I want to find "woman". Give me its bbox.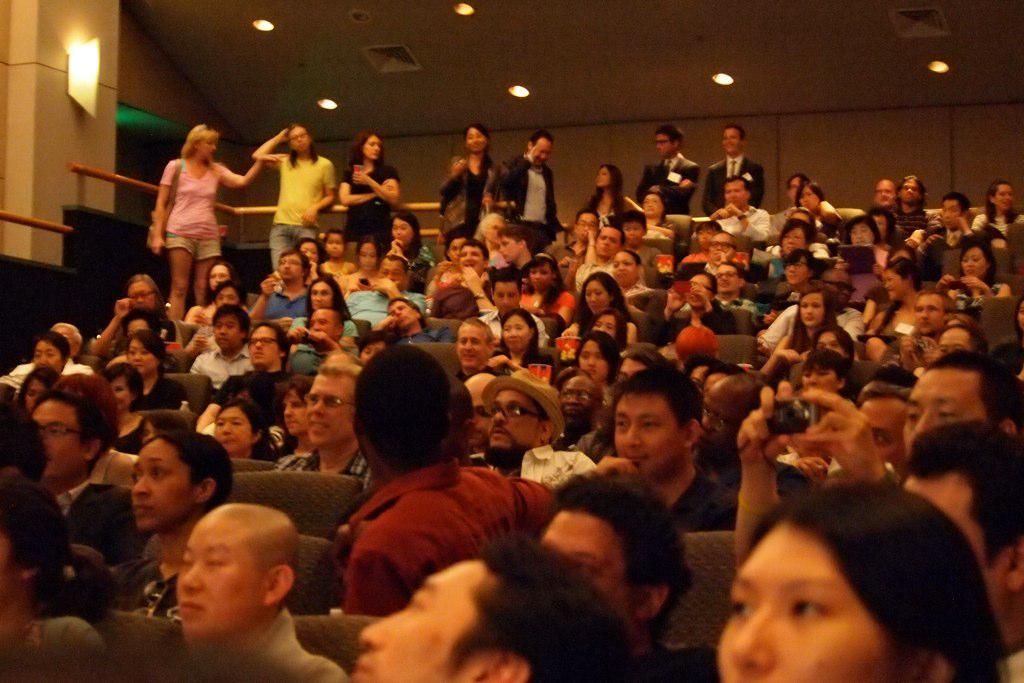
(x1=808, y1=318, x2=855, y2=364).
